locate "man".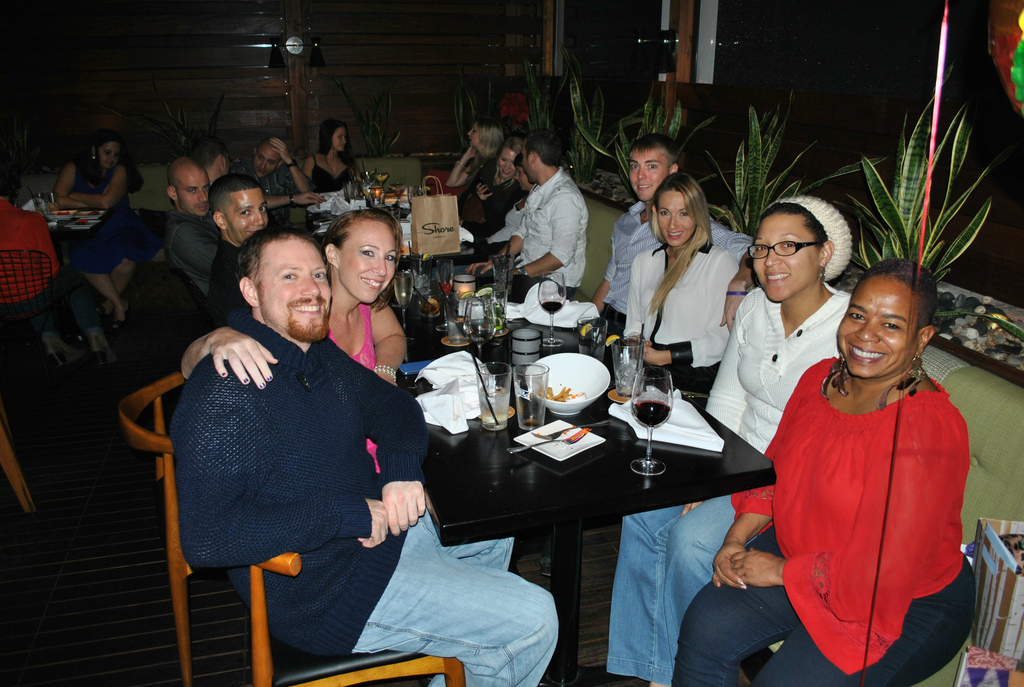
Bounding box: [left=163, top=217, right=562, bottom=686].
